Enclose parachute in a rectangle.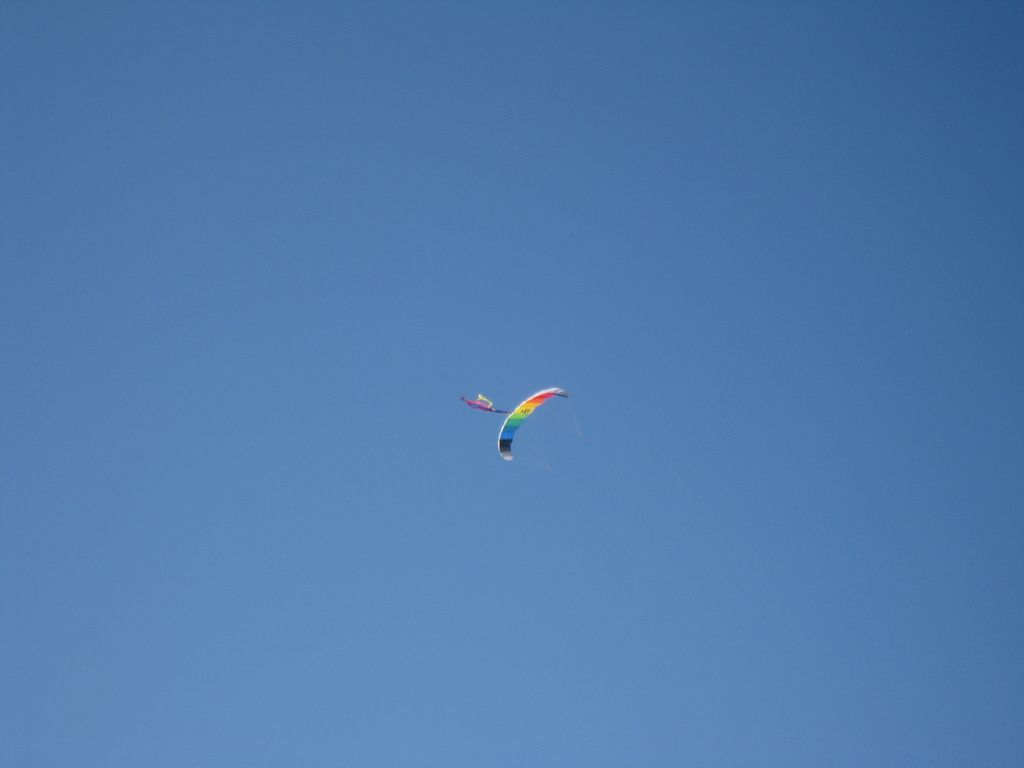
[474, 379, 572, 476].
